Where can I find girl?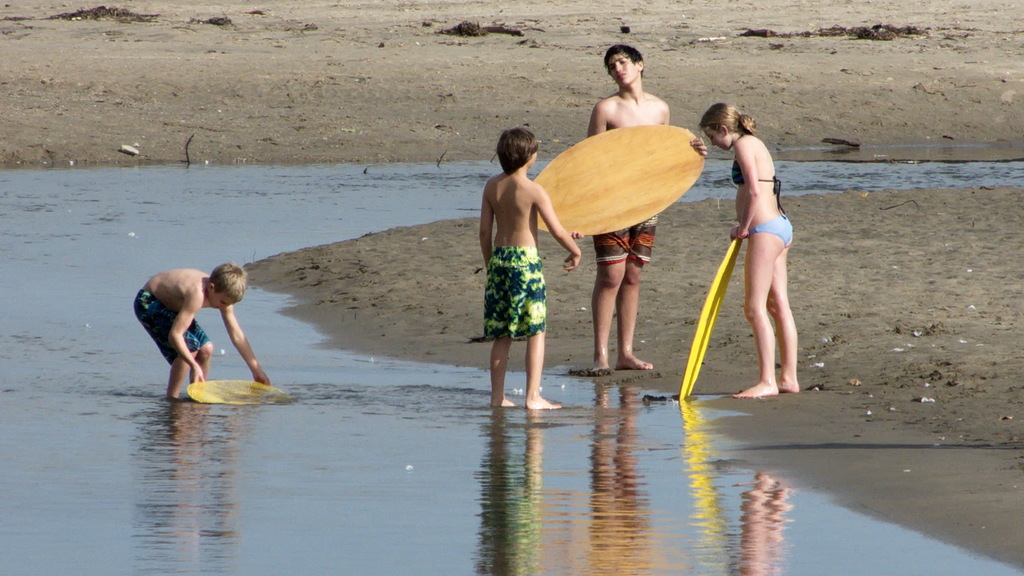
You can find it at <bbox>698, 100, 803, 402</bbox>.
